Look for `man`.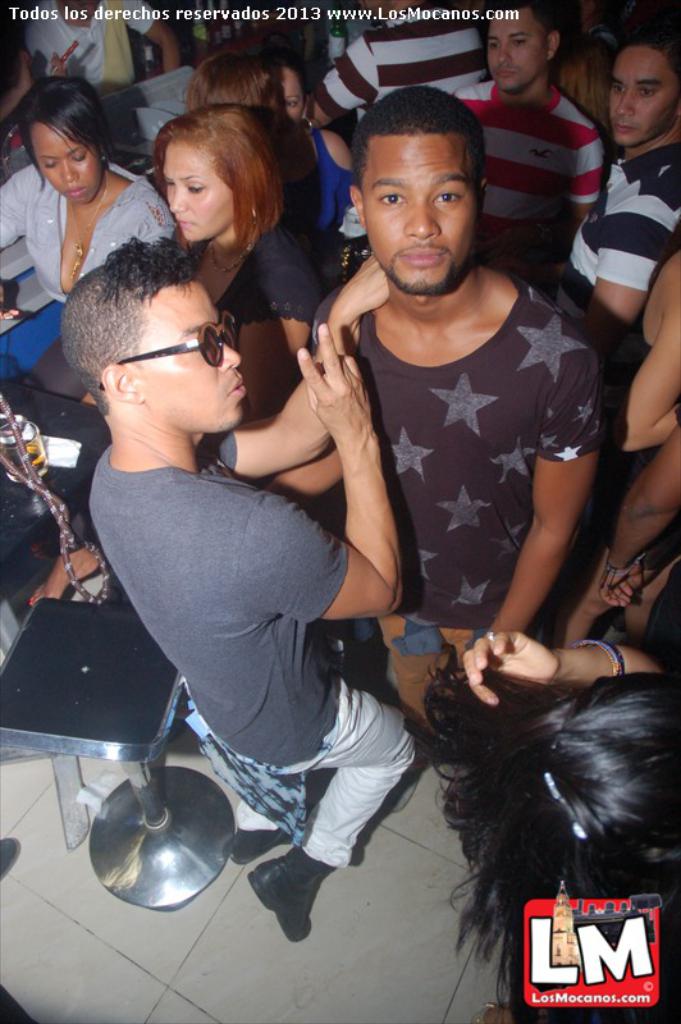
Found: bbox(329, 0, 494, 197).
